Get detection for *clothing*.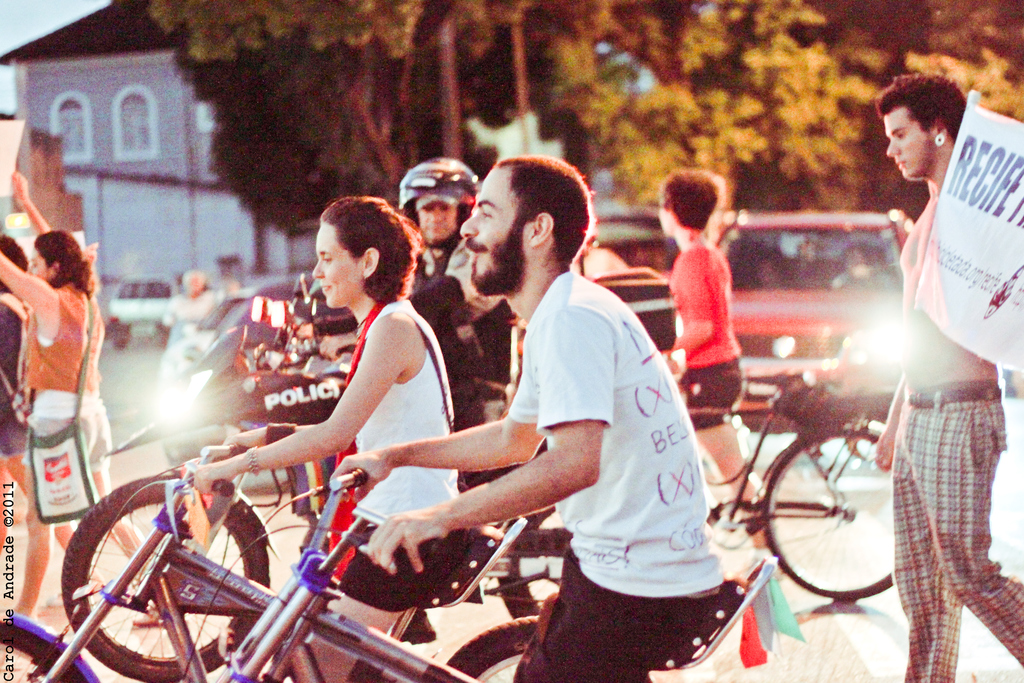
Detection: 505:270:724:682.
